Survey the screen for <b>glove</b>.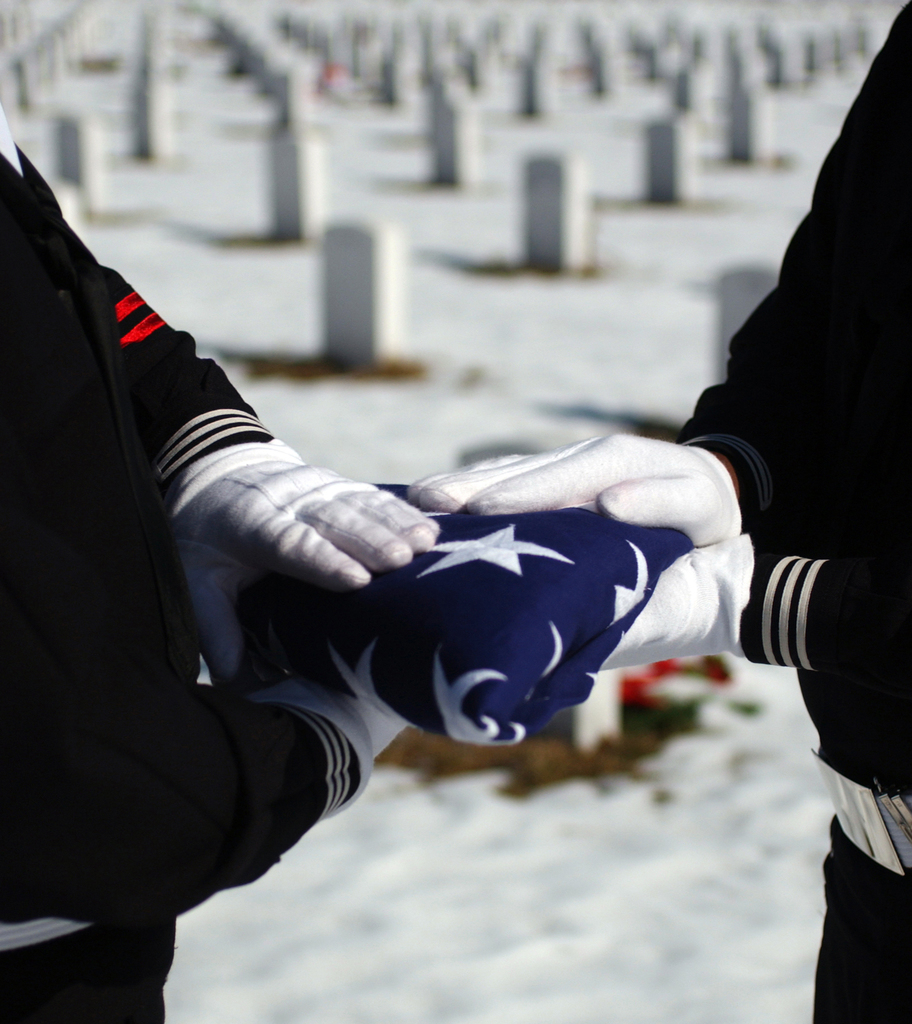
Survey found: left=409, top=428, right=739, bottom=543.
